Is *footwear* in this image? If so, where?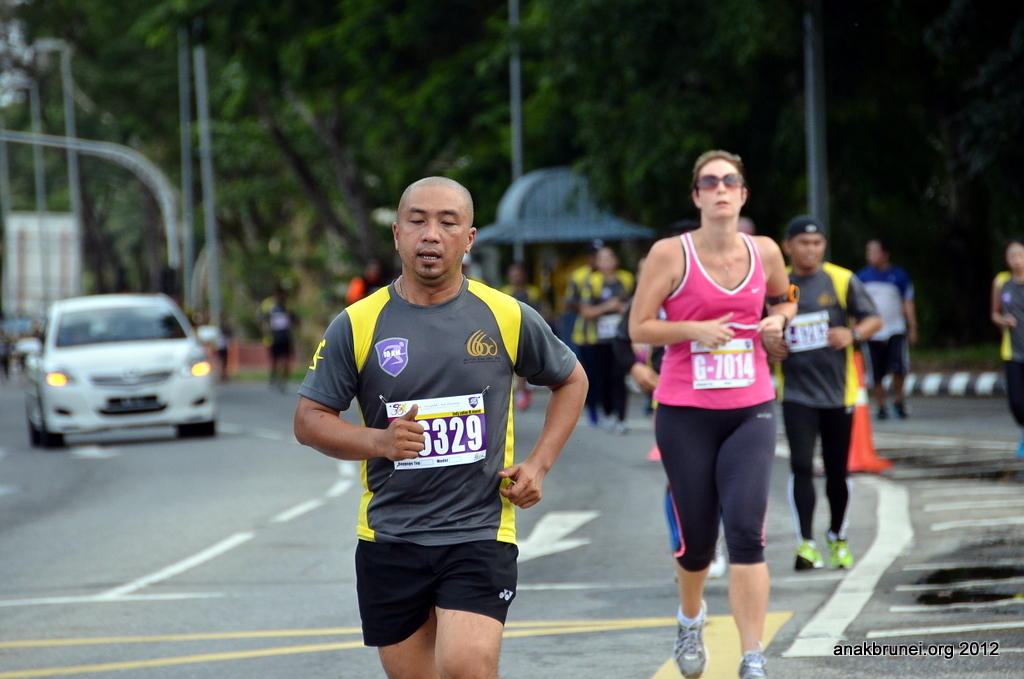
Yes, at (821,525,854,564).
